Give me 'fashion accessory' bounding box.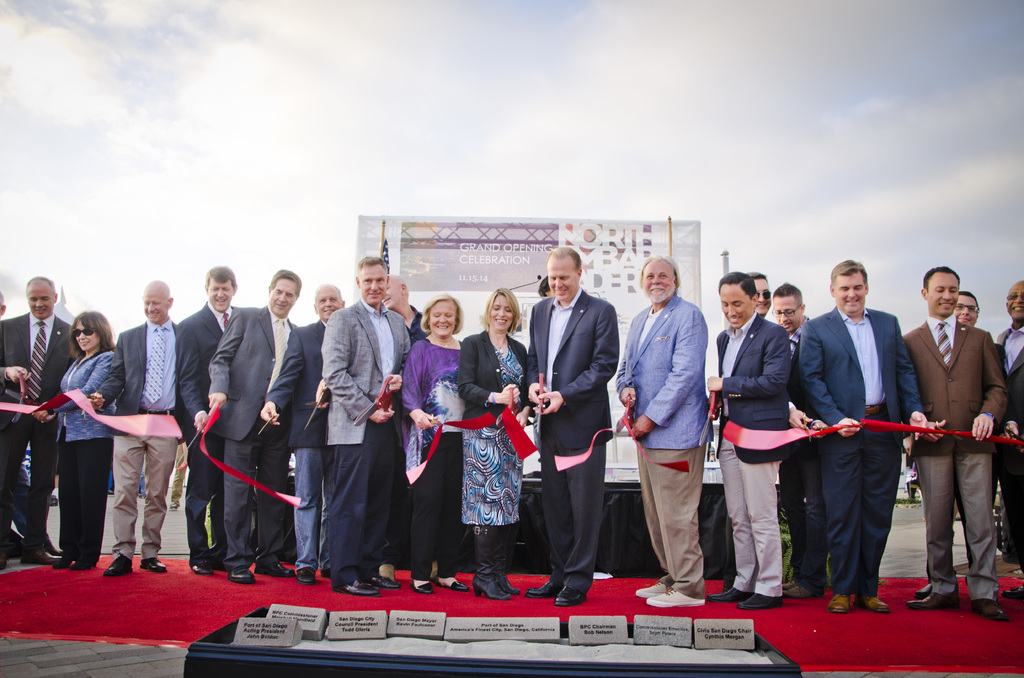
{"x1": 860, "y1": 595, "x2": 889, "y2": 613}.
